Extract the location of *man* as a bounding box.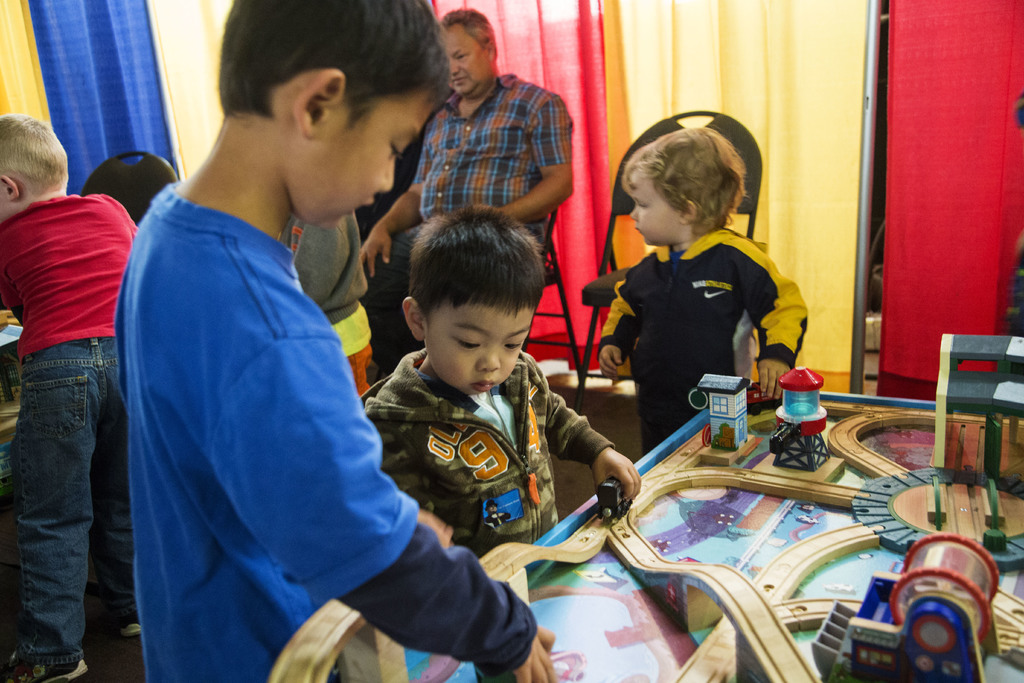
x1=380, y1=1, x2=573, y2=378.
